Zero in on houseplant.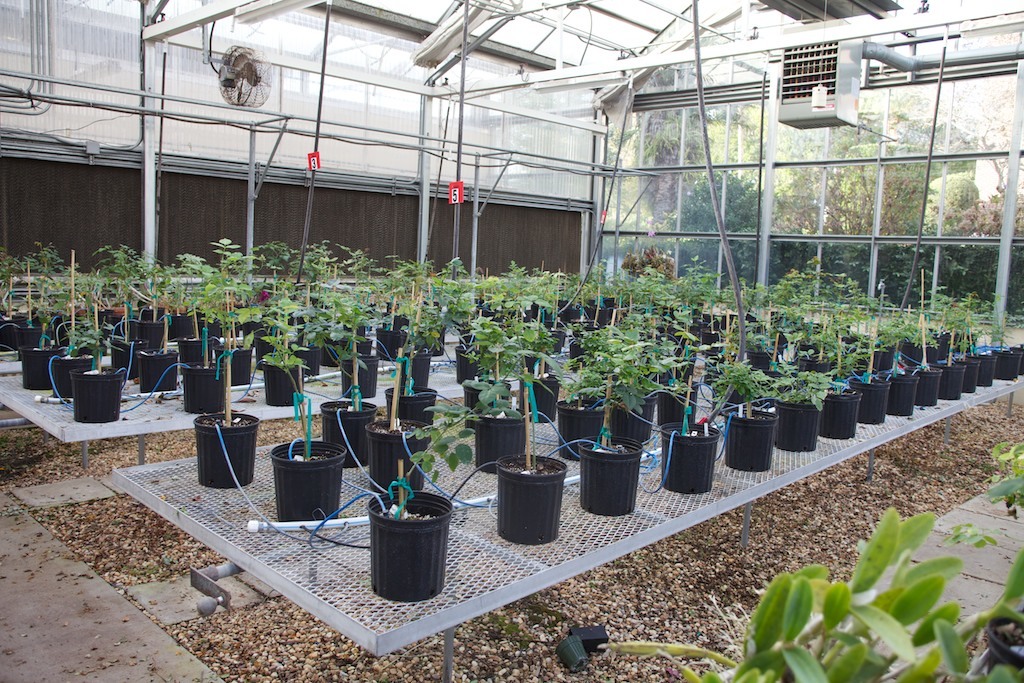
Zeroed in: 15, 262, 71, 392.
